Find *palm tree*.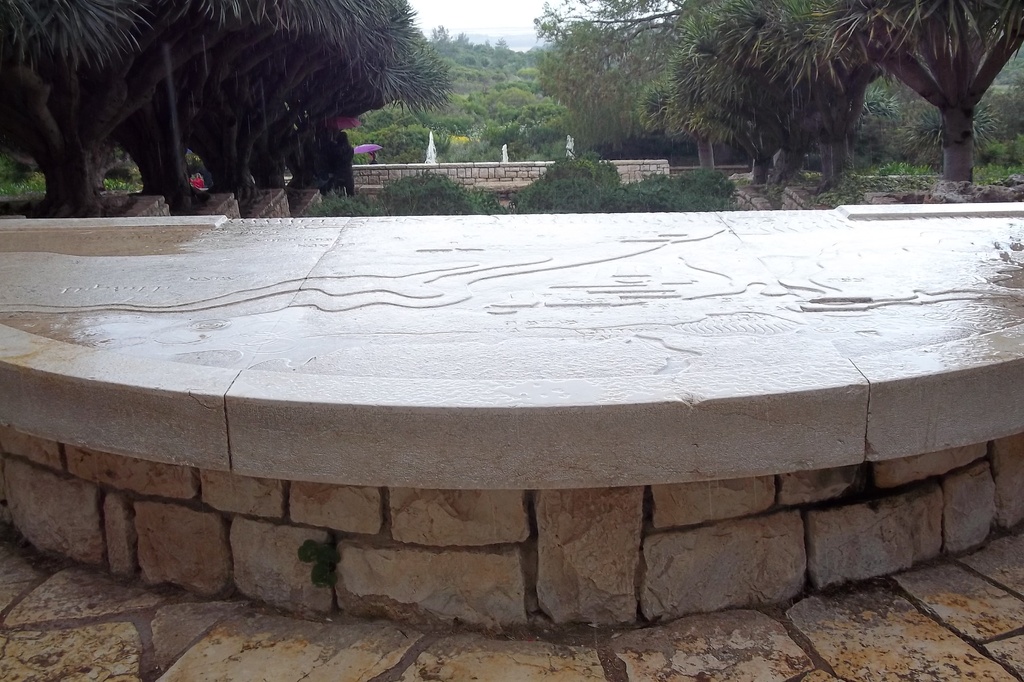
[left=689, top=4, right=858, bottom=170].
